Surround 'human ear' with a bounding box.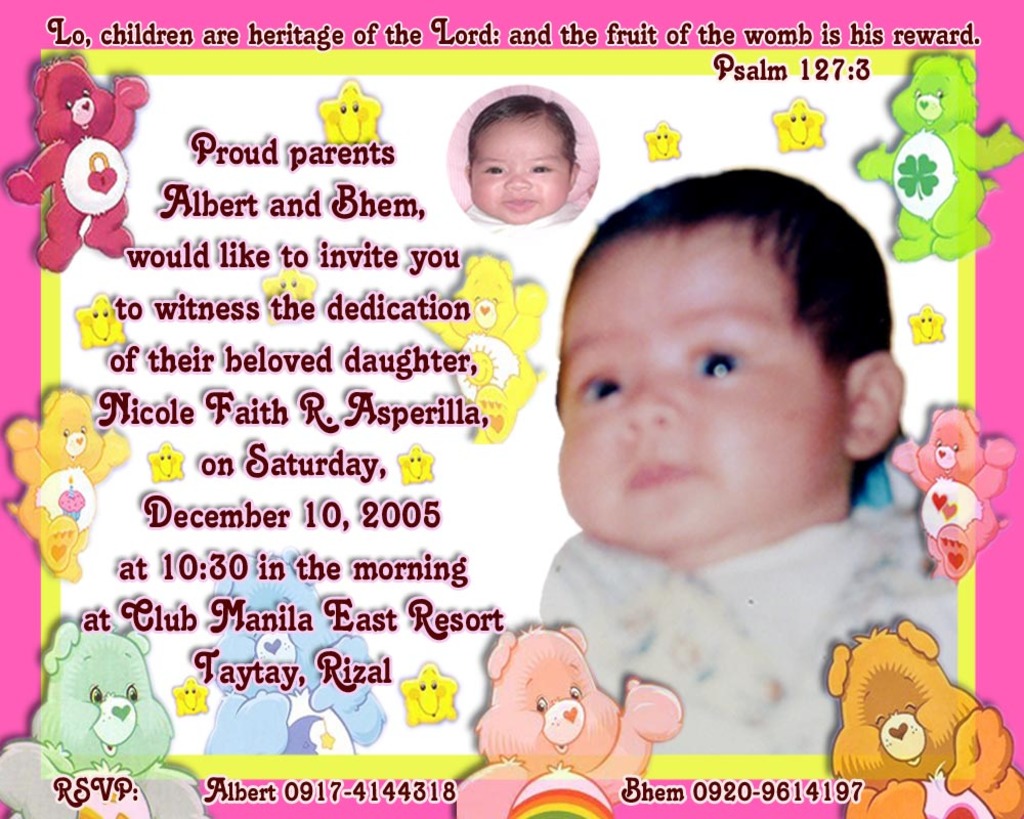
[567,158,578,185].
